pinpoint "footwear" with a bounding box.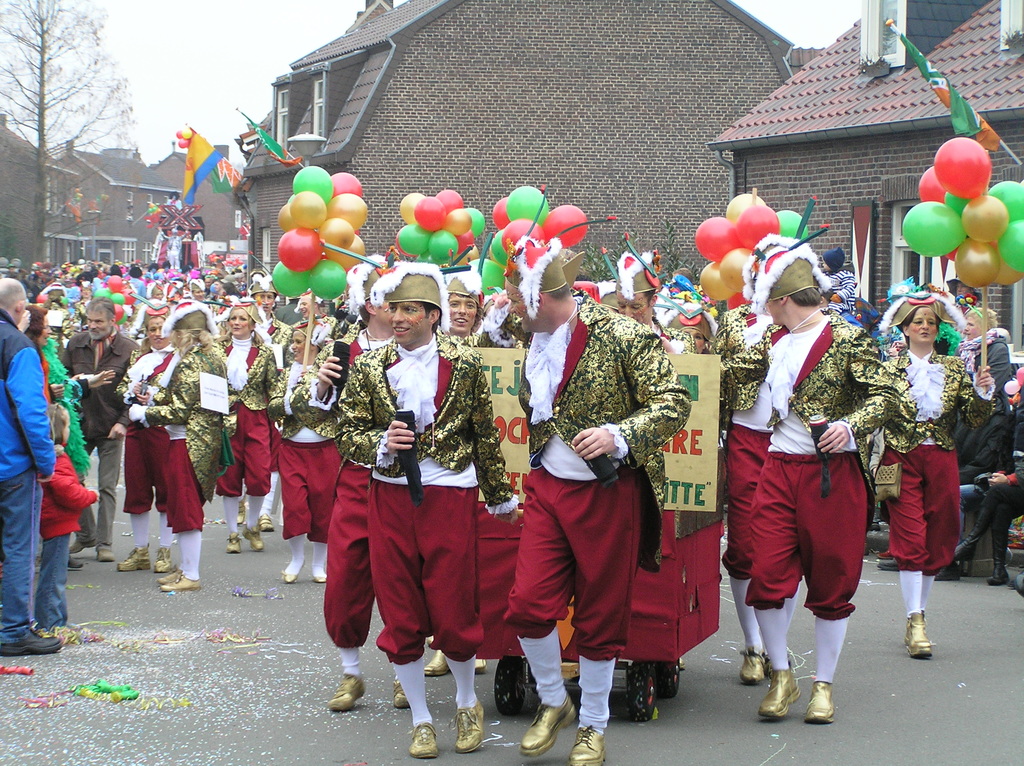
(left=74, top=533, right=95, bottom=548).
